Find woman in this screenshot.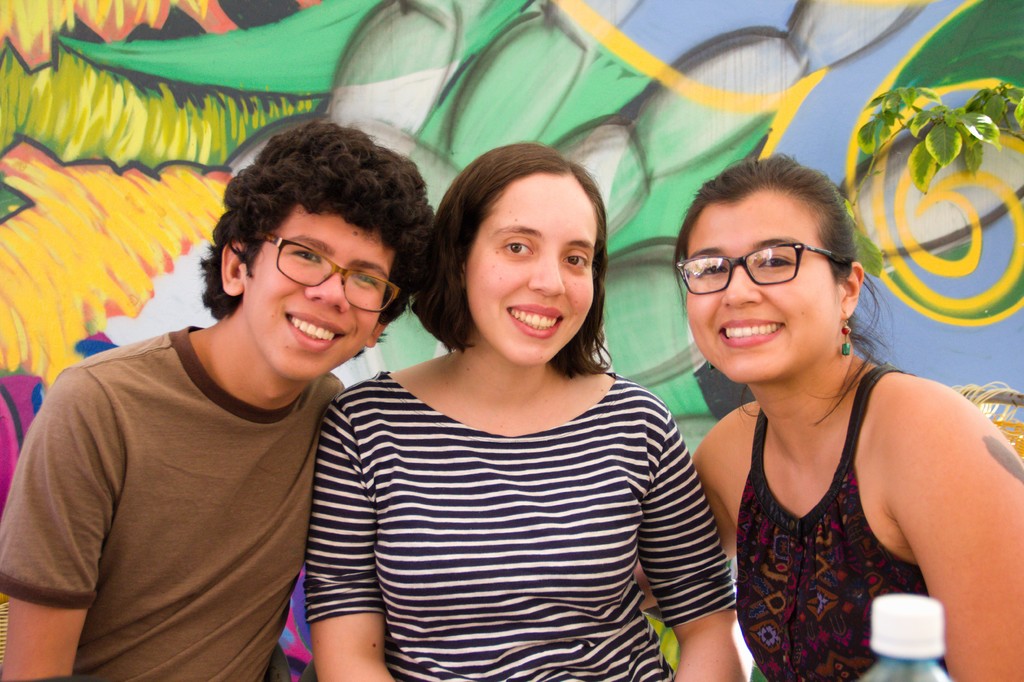
The bounding box for woman is box=[304, 141, 750, 681].
